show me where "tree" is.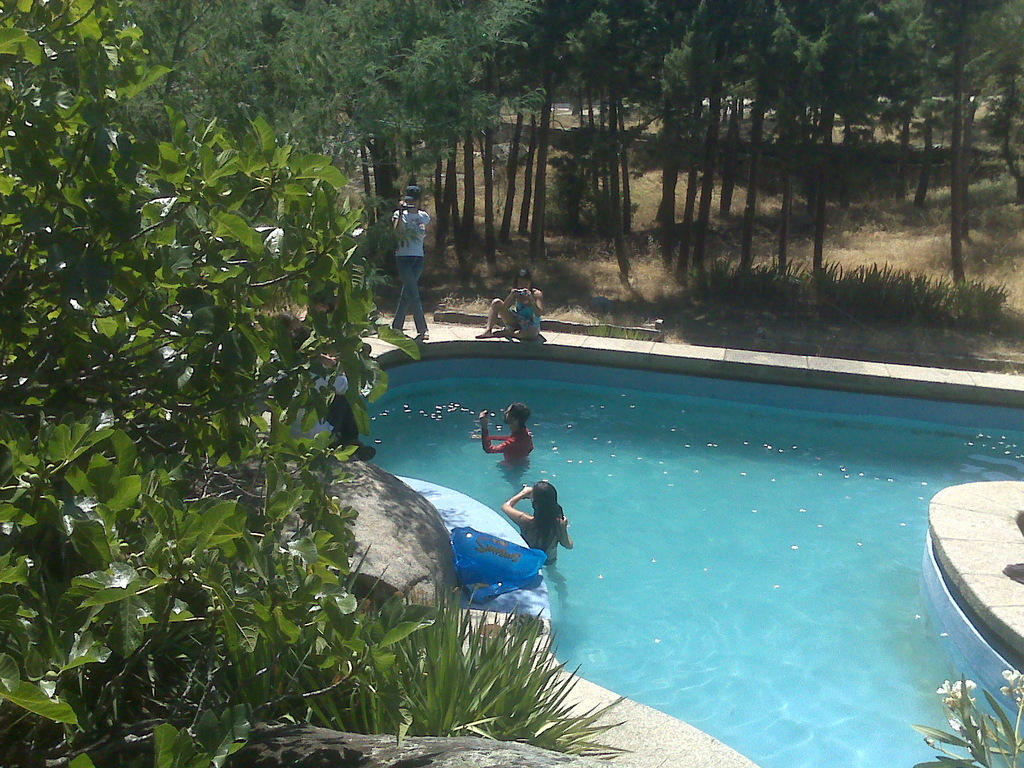
"tree" is at 0, 0, 419, 767.
